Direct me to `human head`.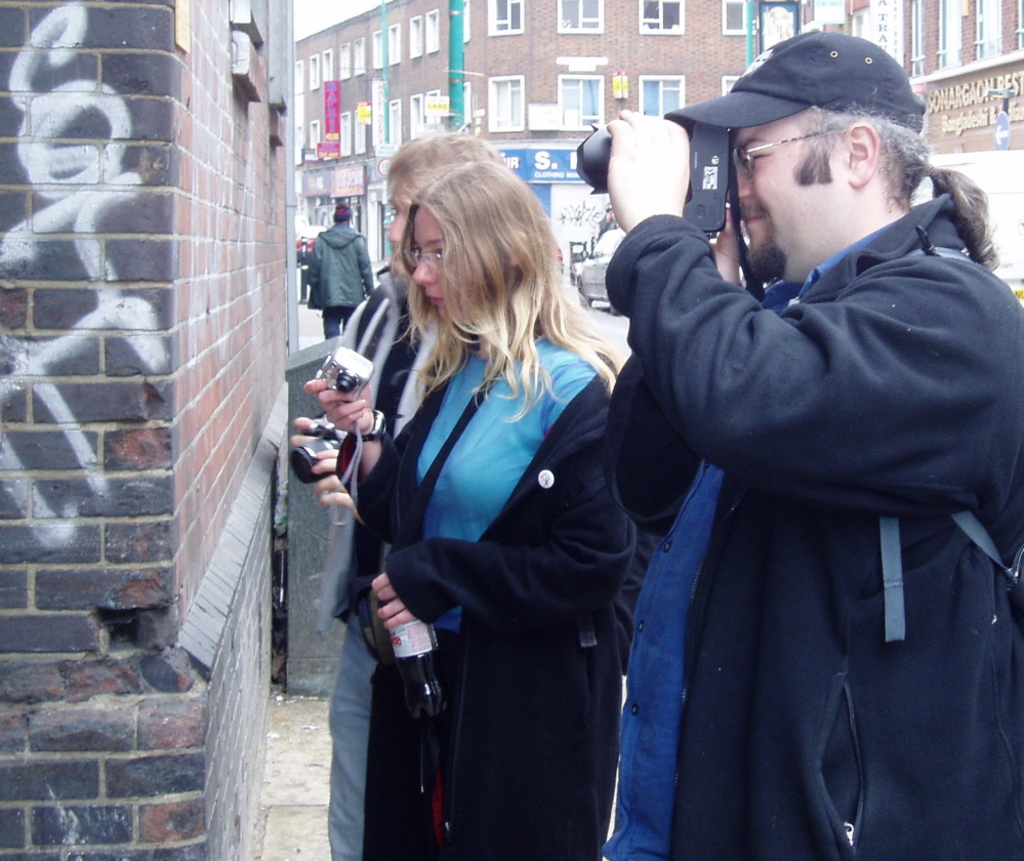
Direction: x1=409, y1=159, x2=544, y2=331.
